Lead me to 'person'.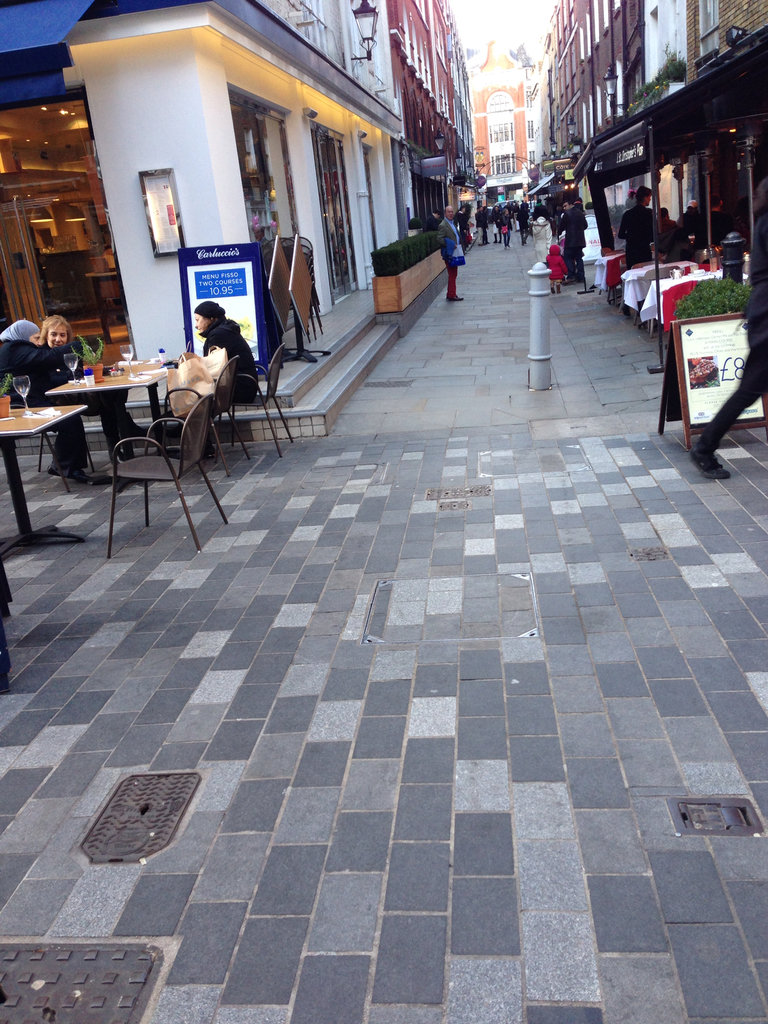
Lead to {"x1": 438, "y1": 197, "x2": 469, "y2": 307}.
